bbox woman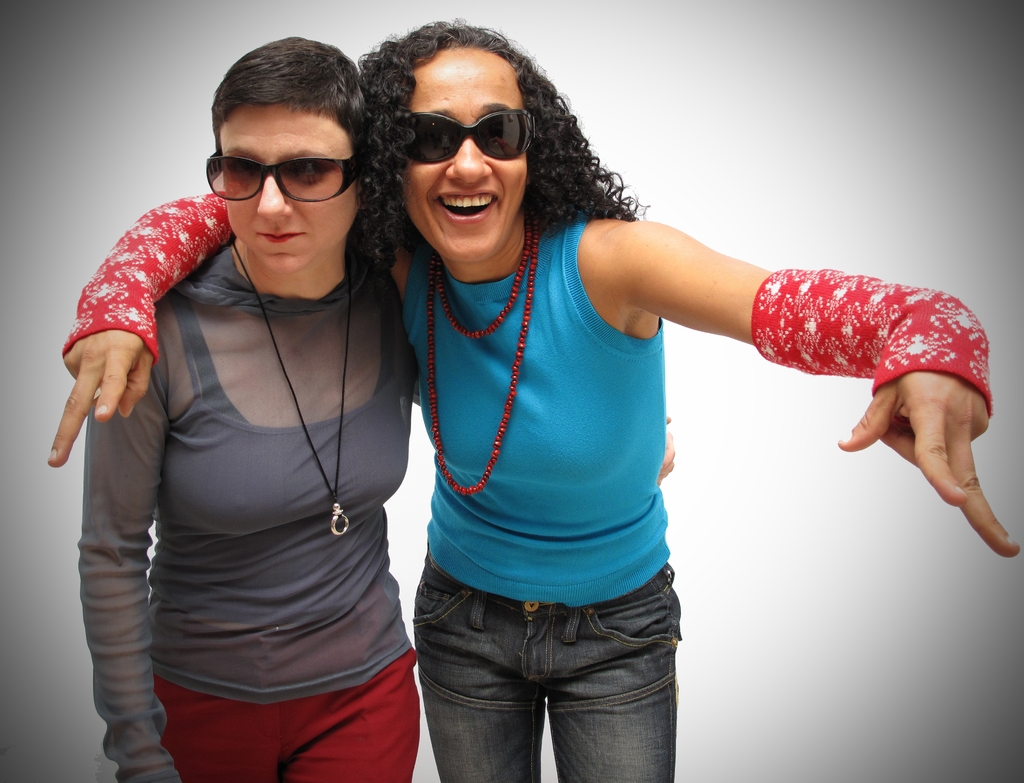
detection(45, 17, 1023, 782)
